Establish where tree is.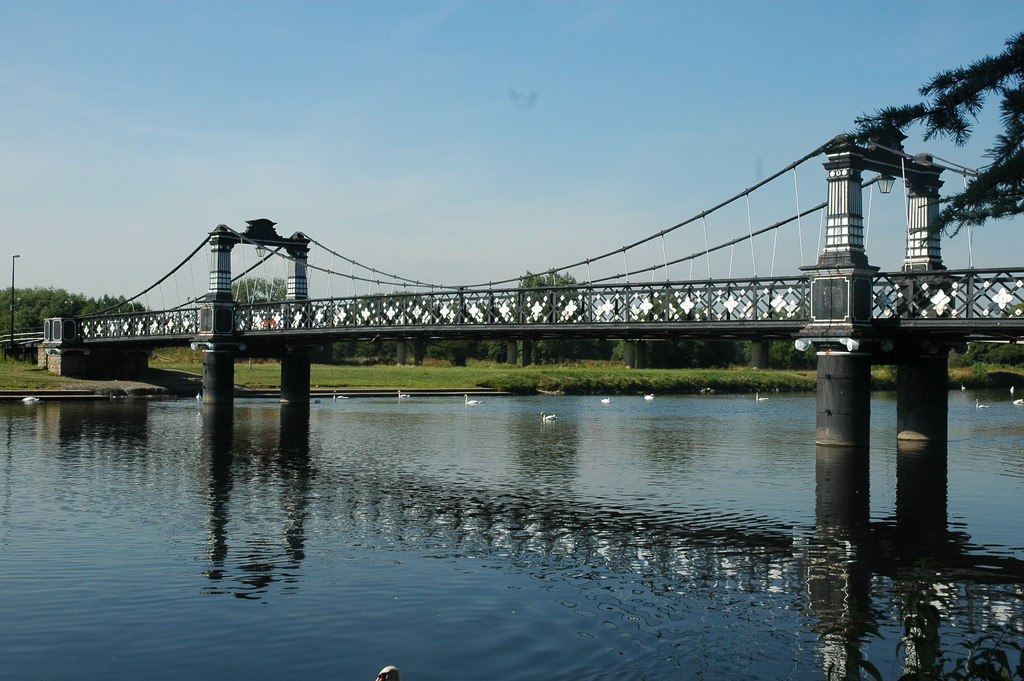
Established at 512, 267, 589, 370.
